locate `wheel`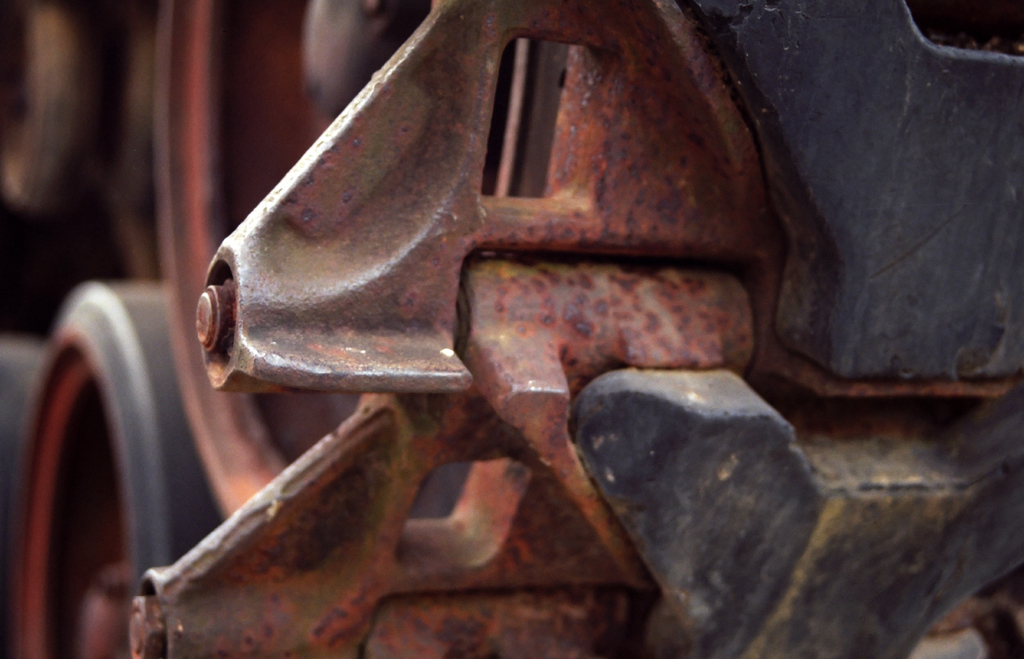
bbox(18, 256, 203, 629)
